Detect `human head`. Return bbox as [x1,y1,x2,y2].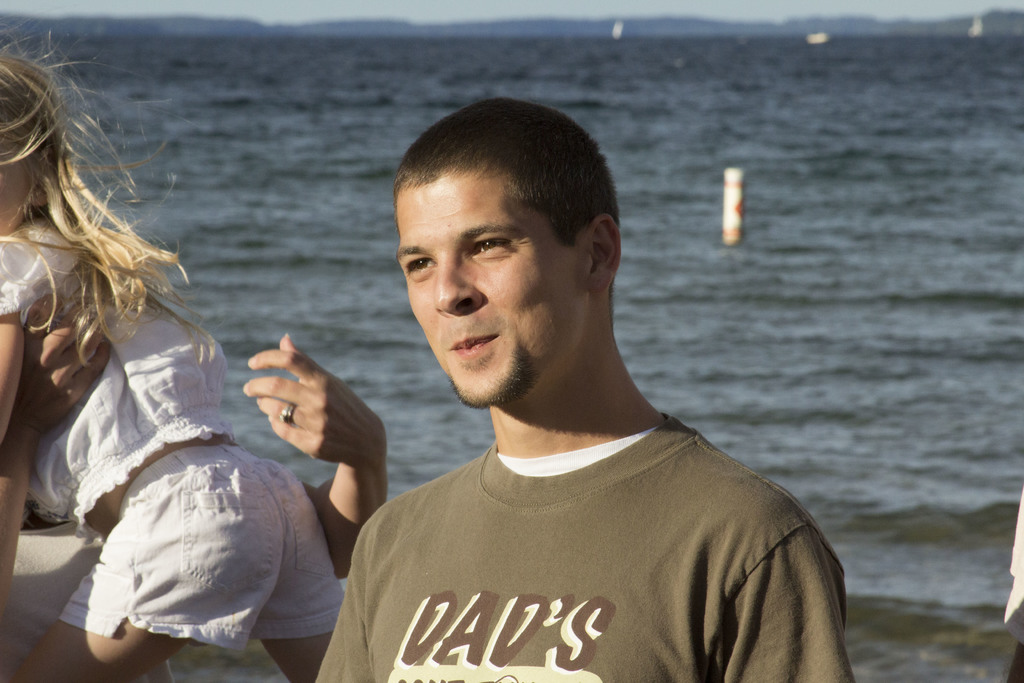
[385,99,627,378].
